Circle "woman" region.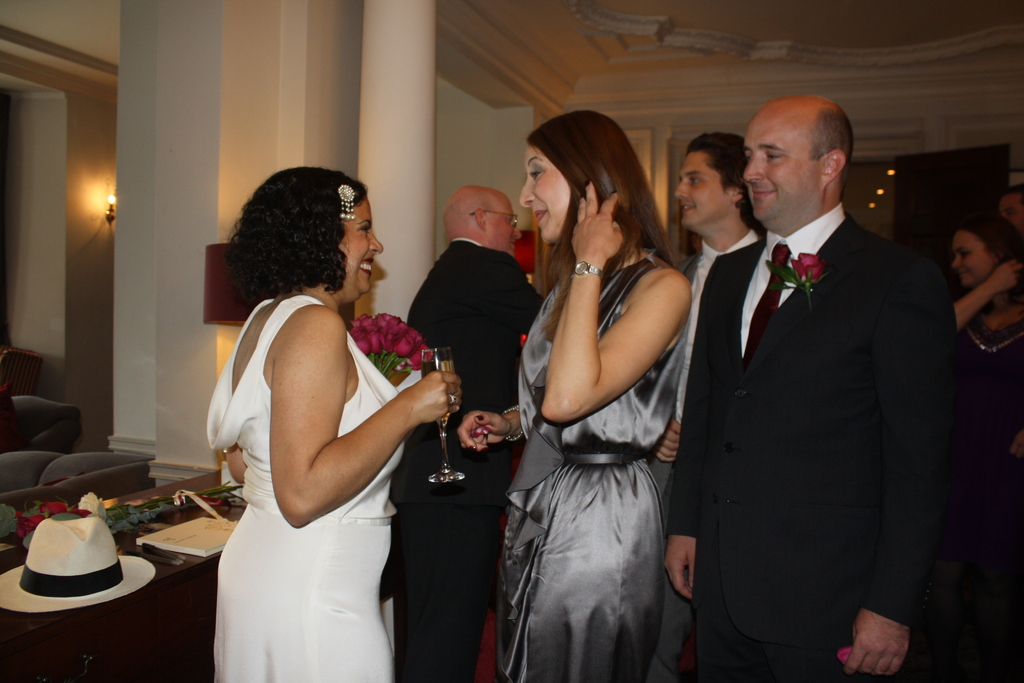
Region: [455, 110, 691, 682].
